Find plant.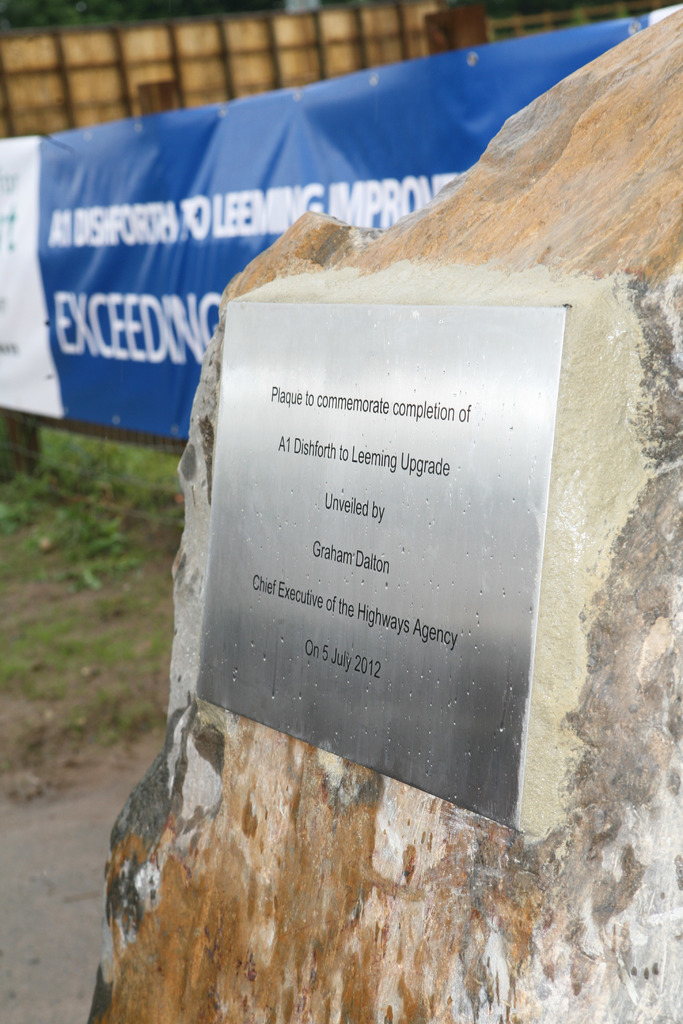
0/424/192/736.
